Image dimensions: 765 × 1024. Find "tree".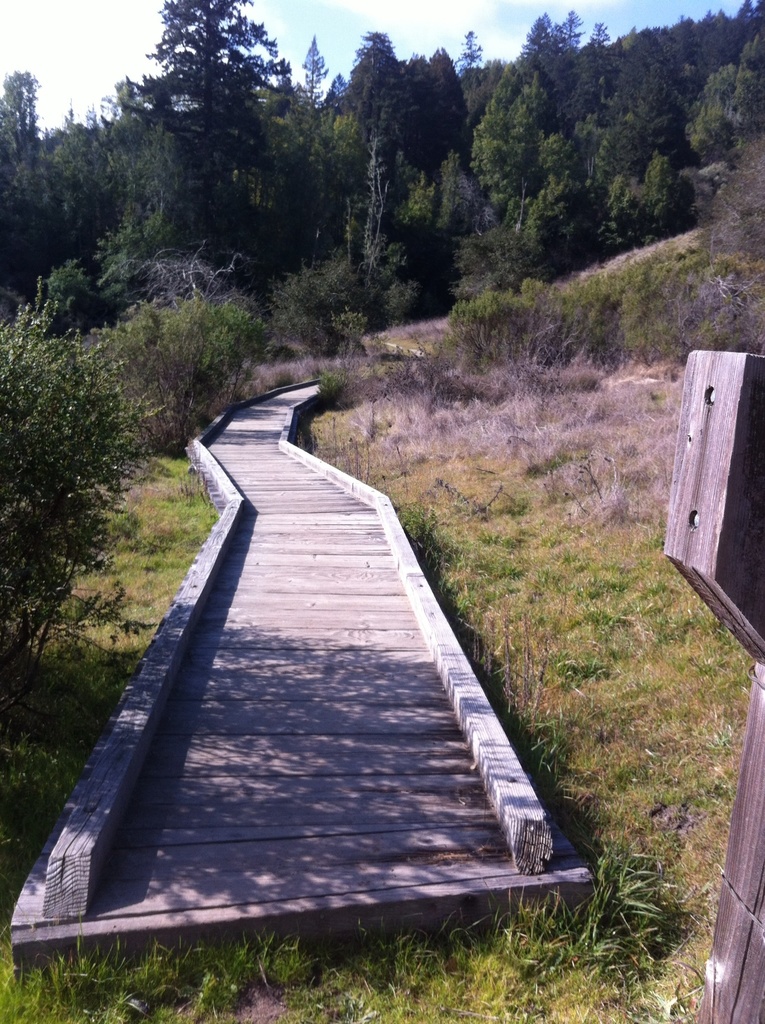
Rect(459, 22, 519, 186).
